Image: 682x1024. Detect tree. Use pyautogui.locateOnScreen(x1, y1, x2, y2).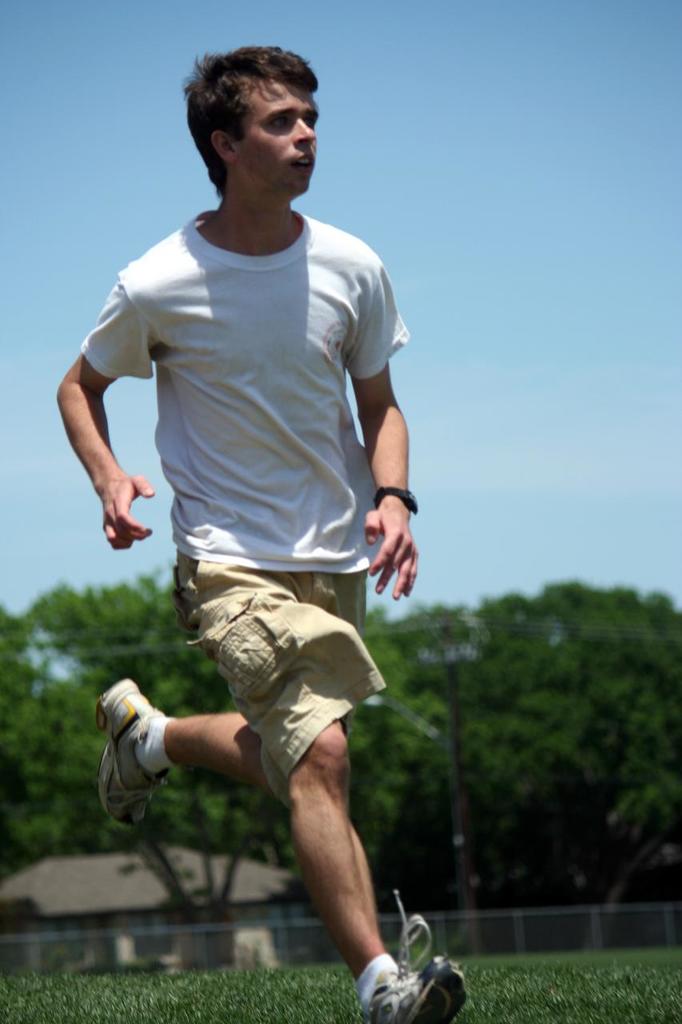
pyautogui.locateOnScreen(433, 582, 681, 958).
